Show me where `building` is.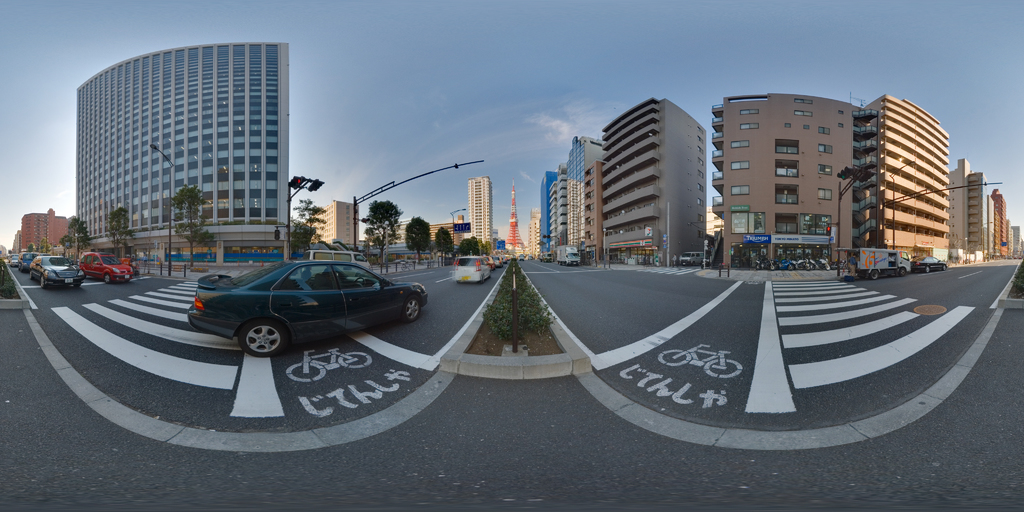
`building` is at crop(302, 197, 361, 246).
